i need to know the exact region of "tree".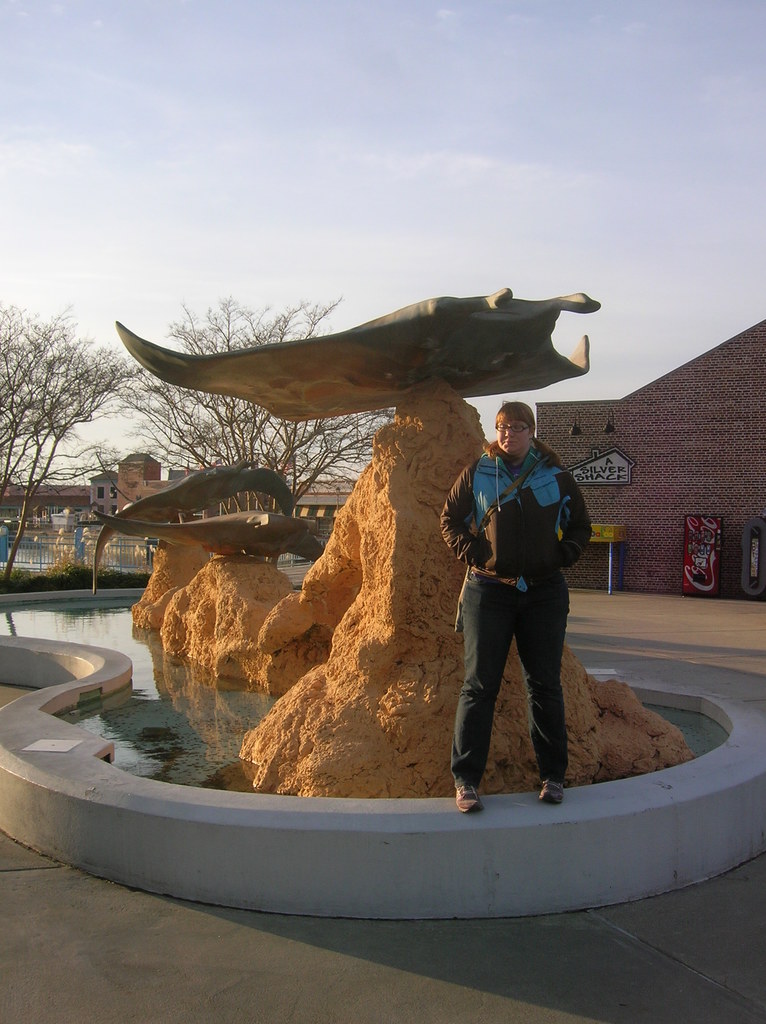
Region: 109:287:407:567.
